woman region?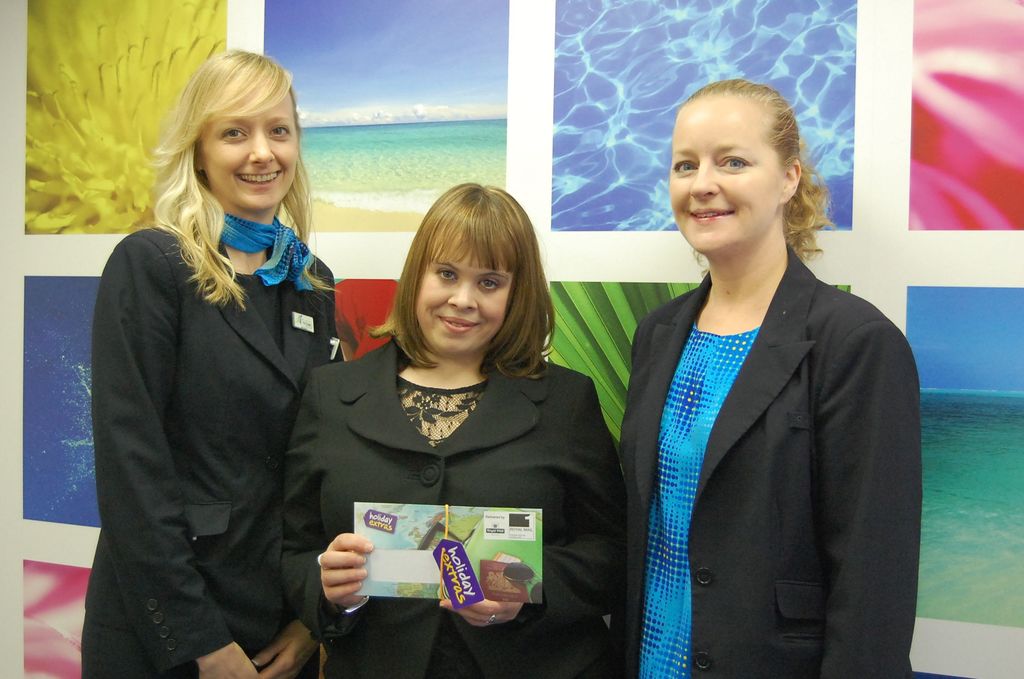
94:88:396:678
